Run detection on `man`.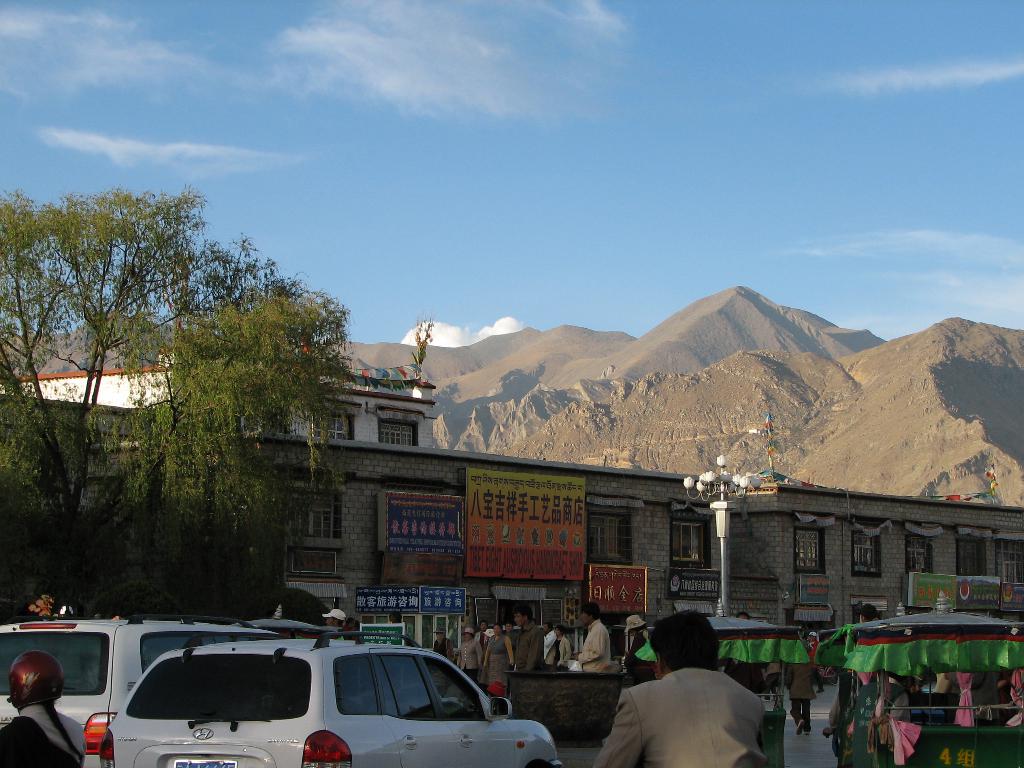
Result: (513, 605, 545, 671).
